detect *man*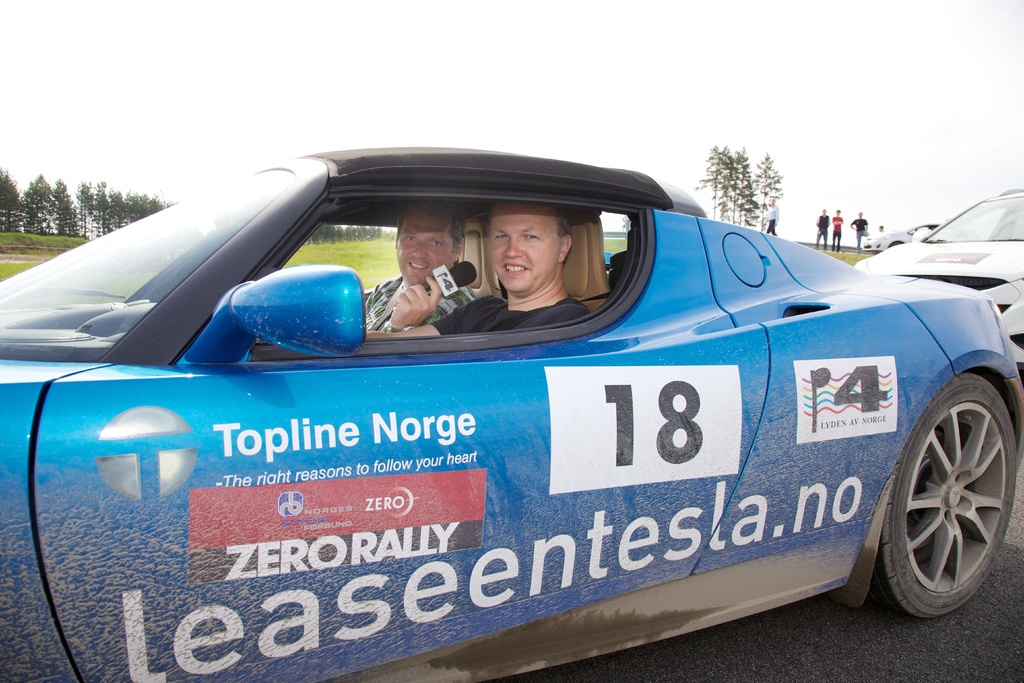
(362, 207, 477, 331)
